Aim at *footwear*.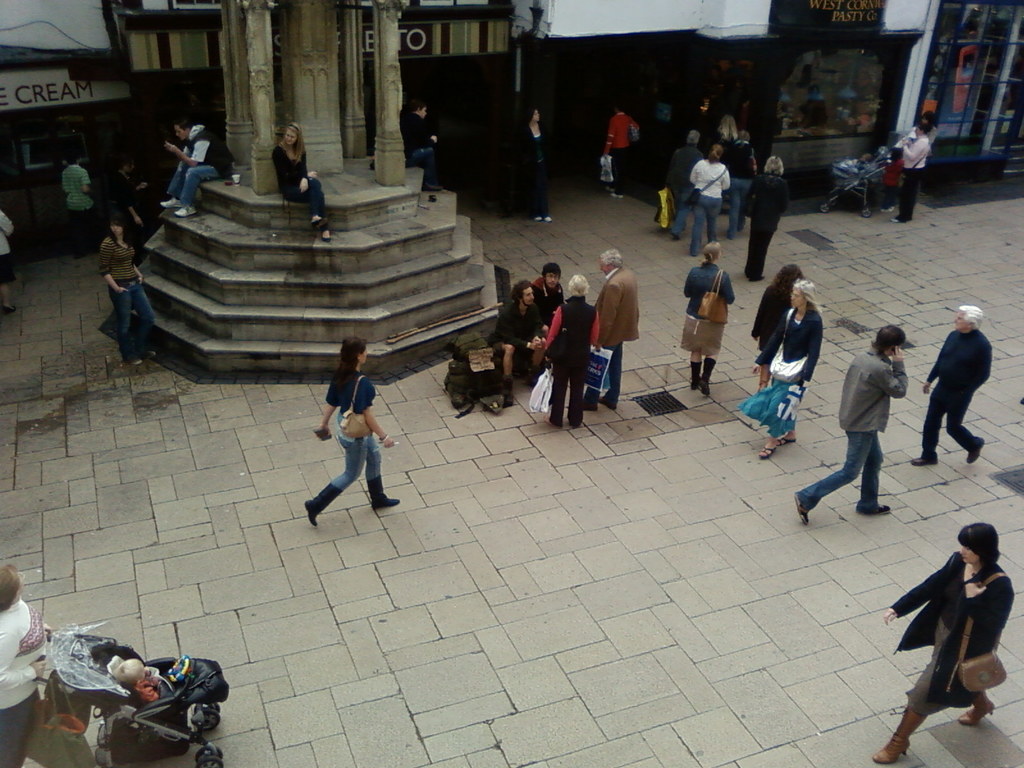
Aimed at crop(607, 192, 625, 200).
